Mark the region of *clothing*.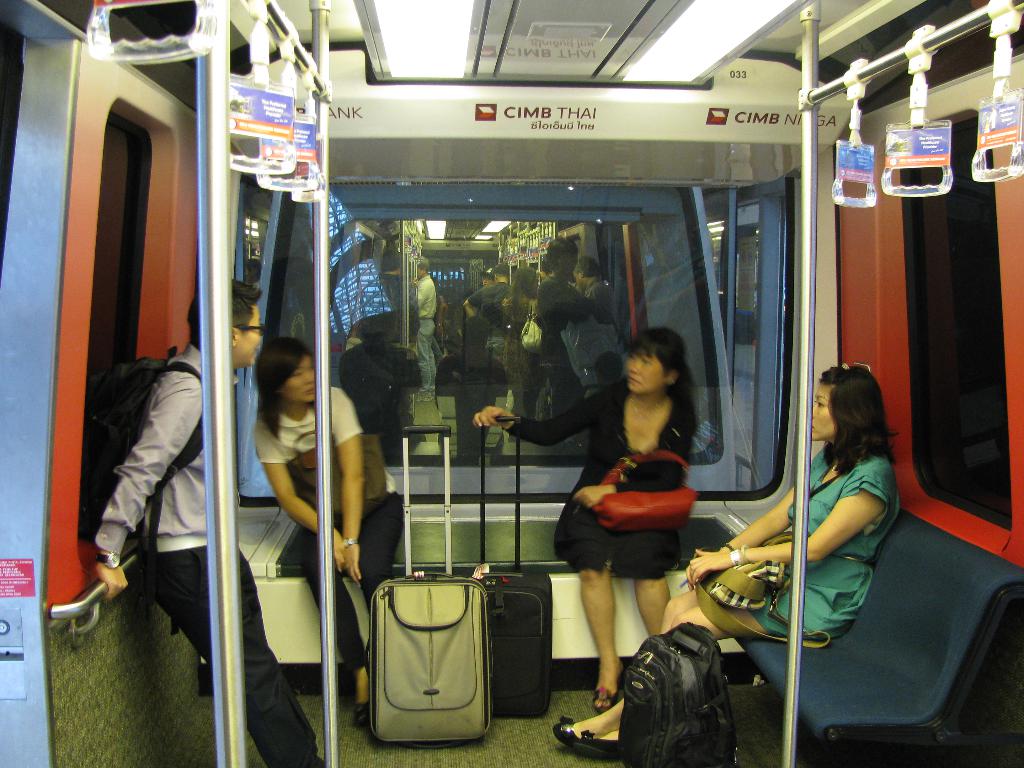
Region: x1=561, y1=375, x2=708, y2=630.
